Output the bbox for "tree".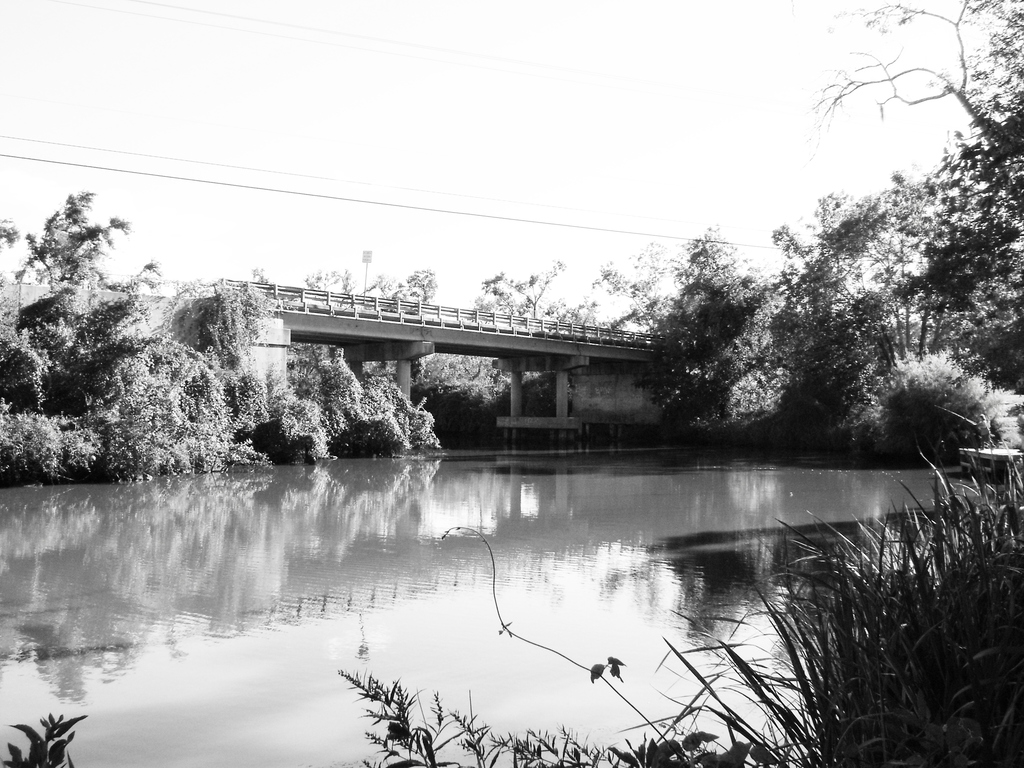
(9,170,166,480).
